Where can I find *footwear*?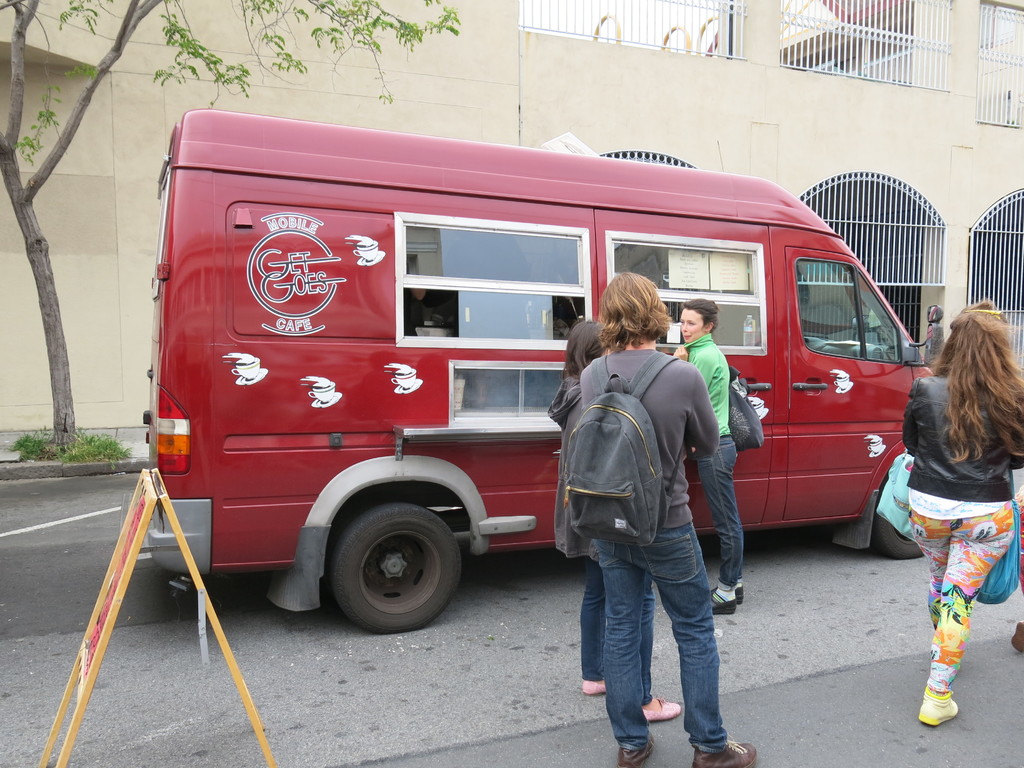
You can find it at pyautogui.locateOnScreen(620, 732, 654, 767).
